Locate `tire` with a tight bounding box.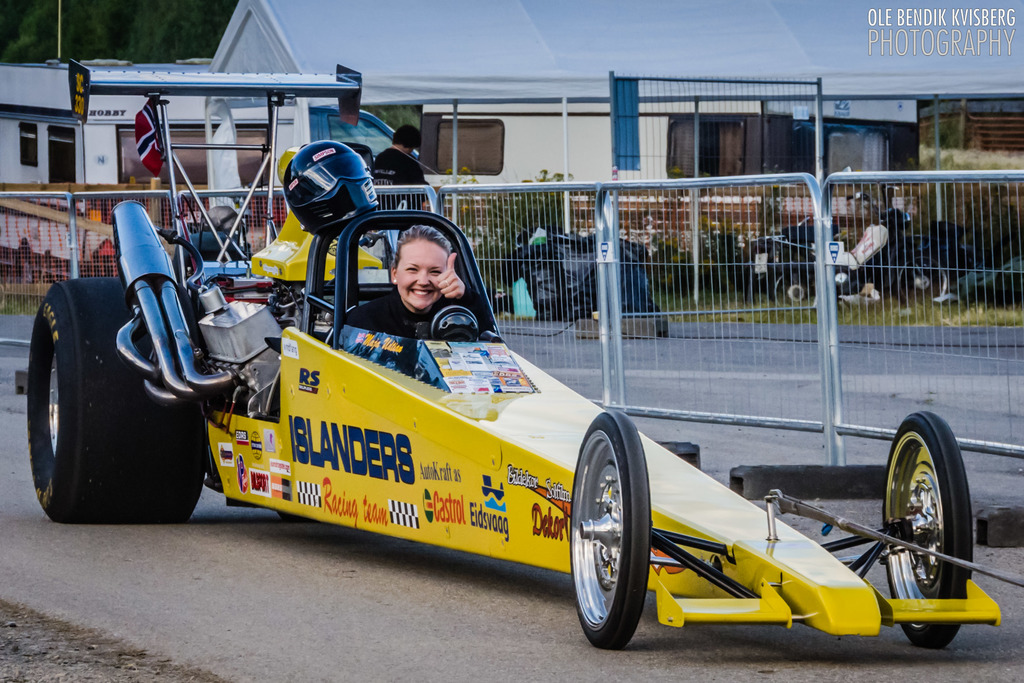
<region>768, 269, 819, 312</region>.
